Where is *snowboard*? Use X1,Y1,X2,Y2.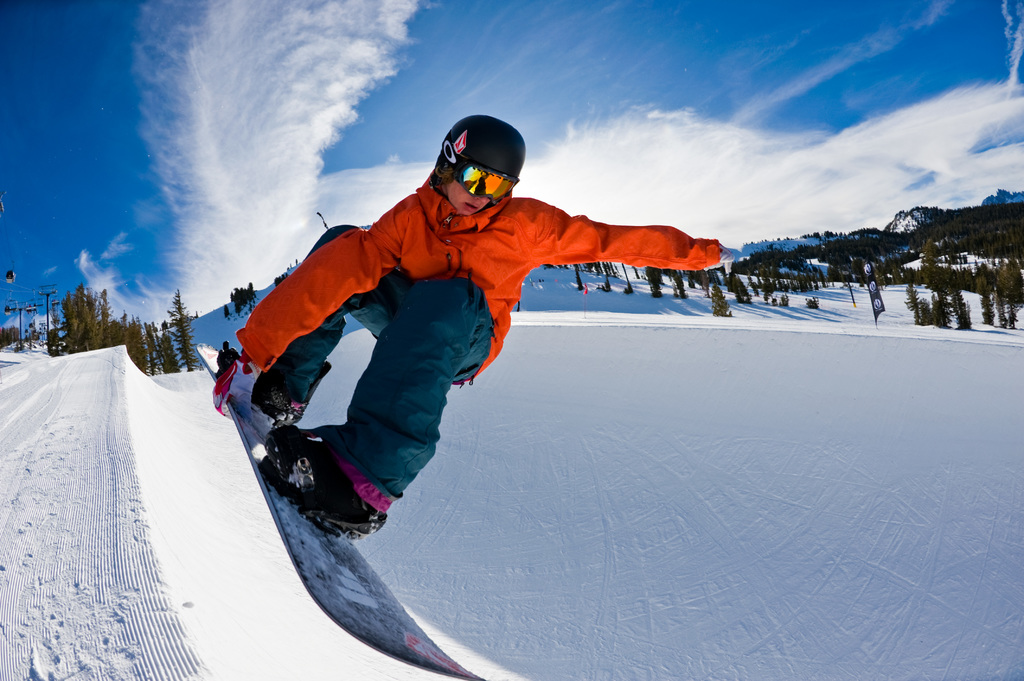
194,341,489,680.
